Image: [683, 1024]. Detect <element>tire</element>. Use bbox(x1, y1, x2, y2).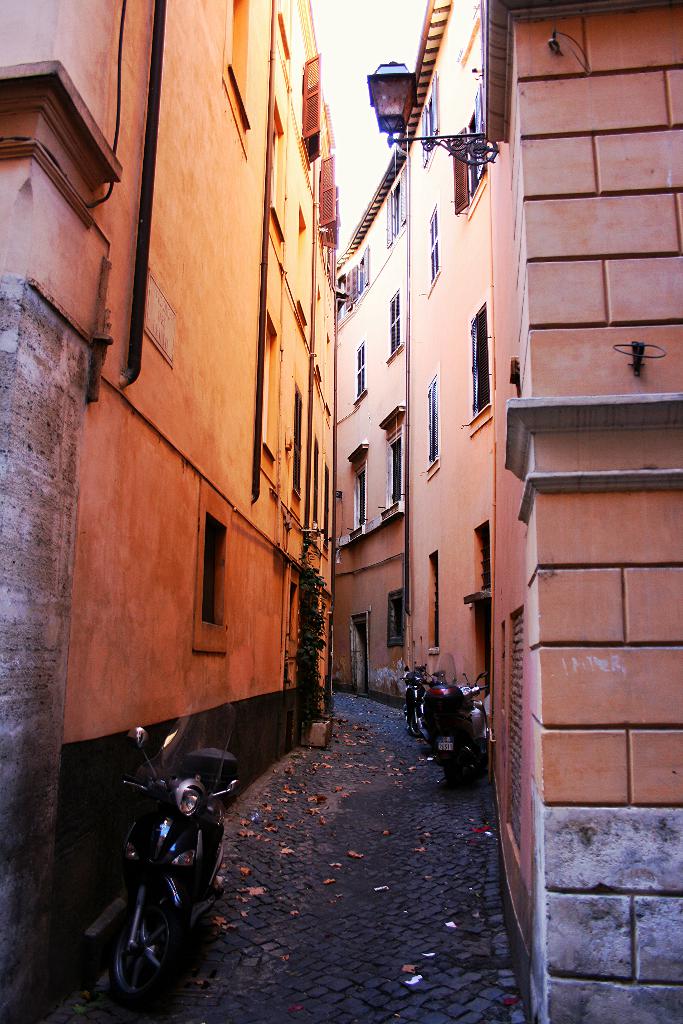
bbox(440, 745, 468, 780).
